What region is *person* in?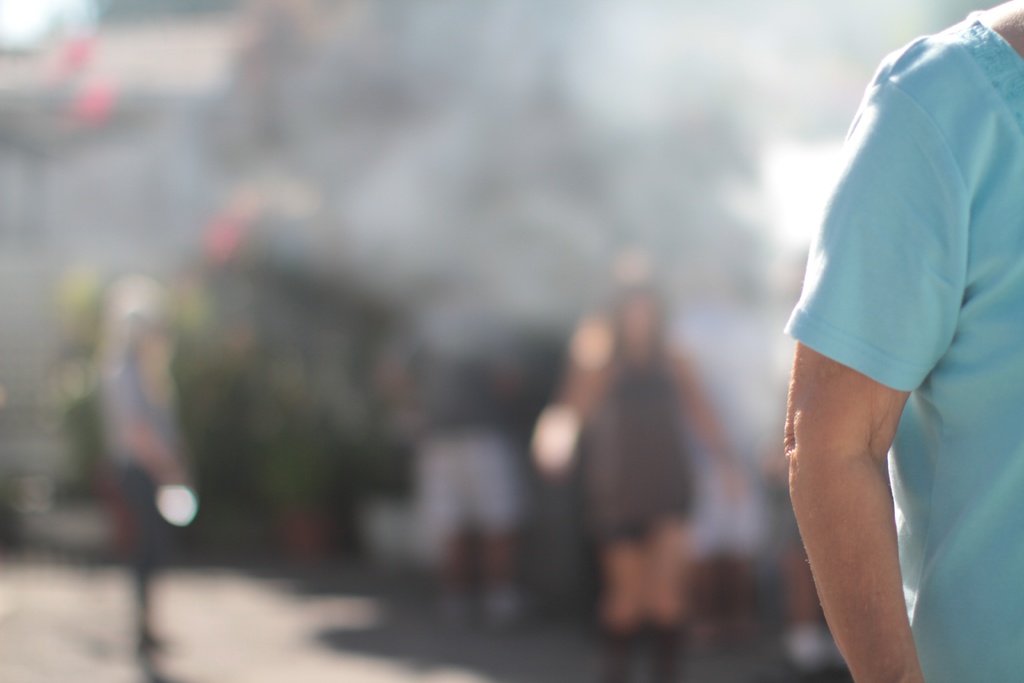
(765, 0, 1023, 659).
